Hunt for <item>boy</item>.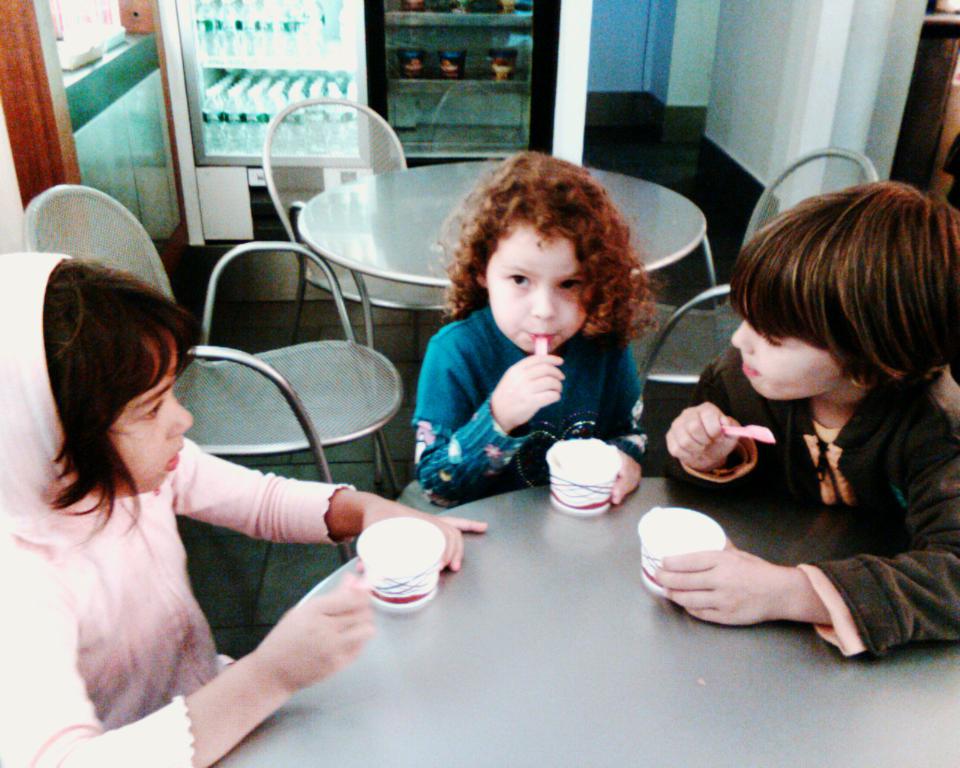
Hunted down at select_region(648, 196, 956, 650).
